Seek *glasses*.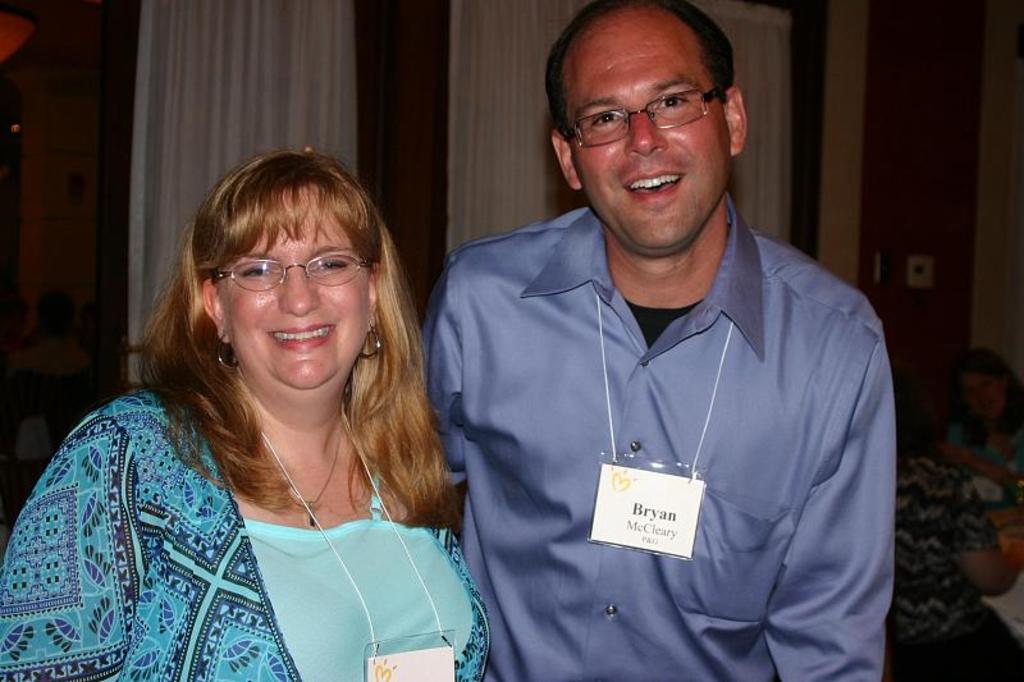
(x1=561, y1=82, x2=727, y2=145).
